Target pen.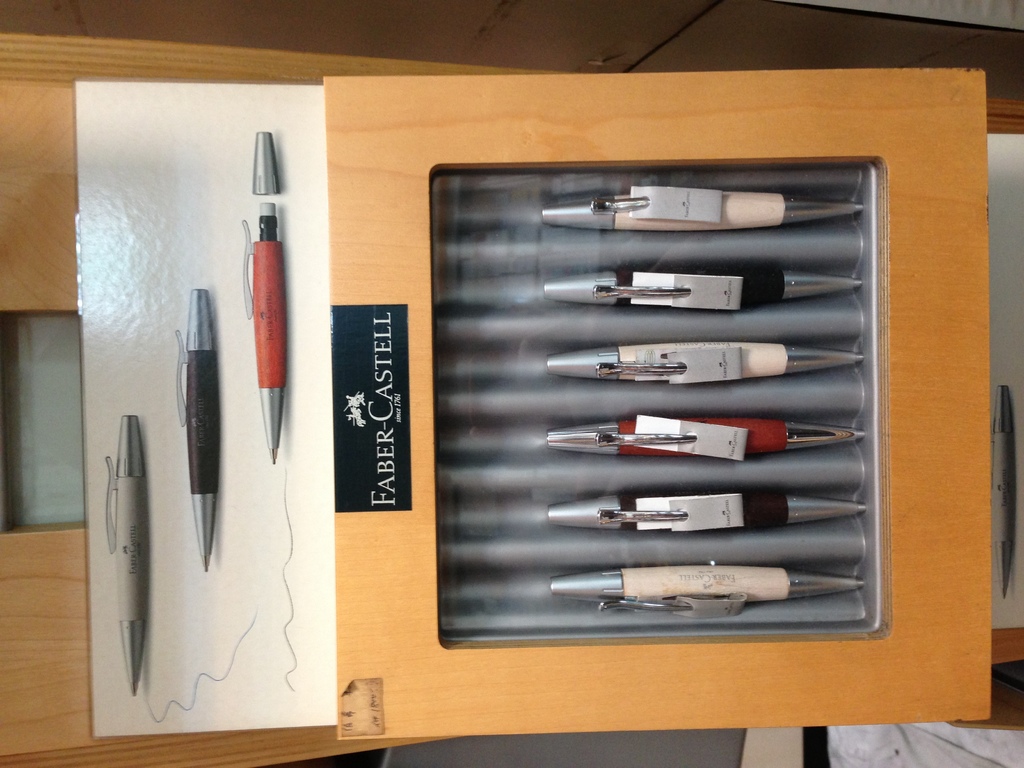
Target region: [550,422,878,458].
